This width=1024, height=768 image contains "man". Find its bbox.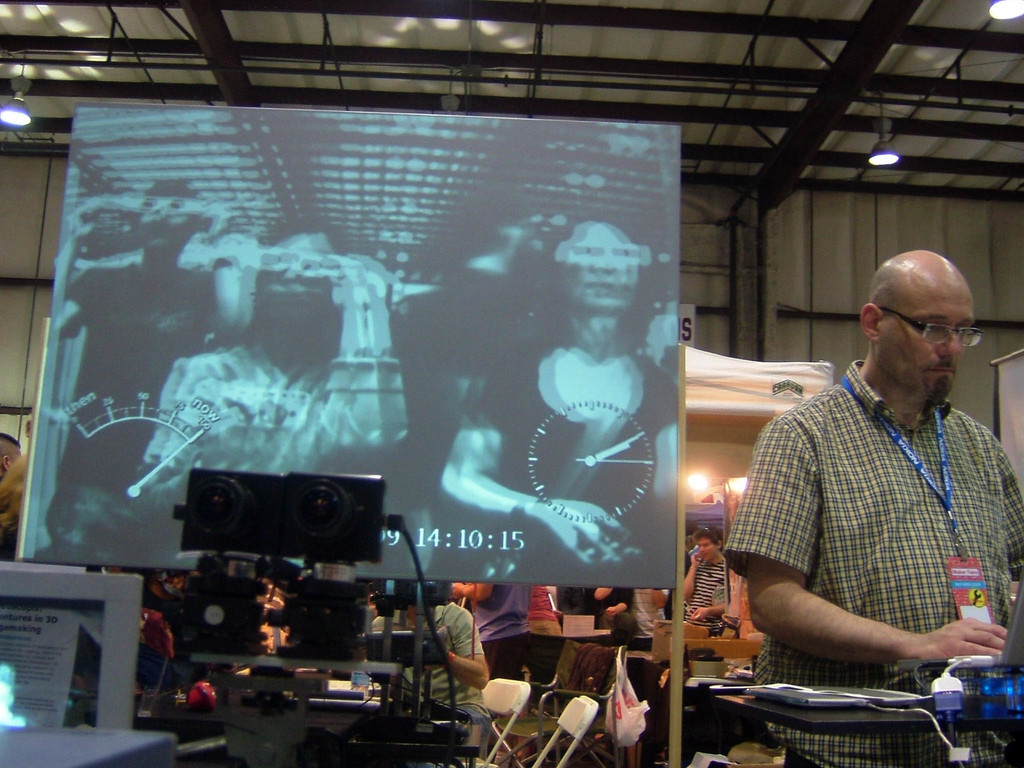
679, 531, 733, 636.
